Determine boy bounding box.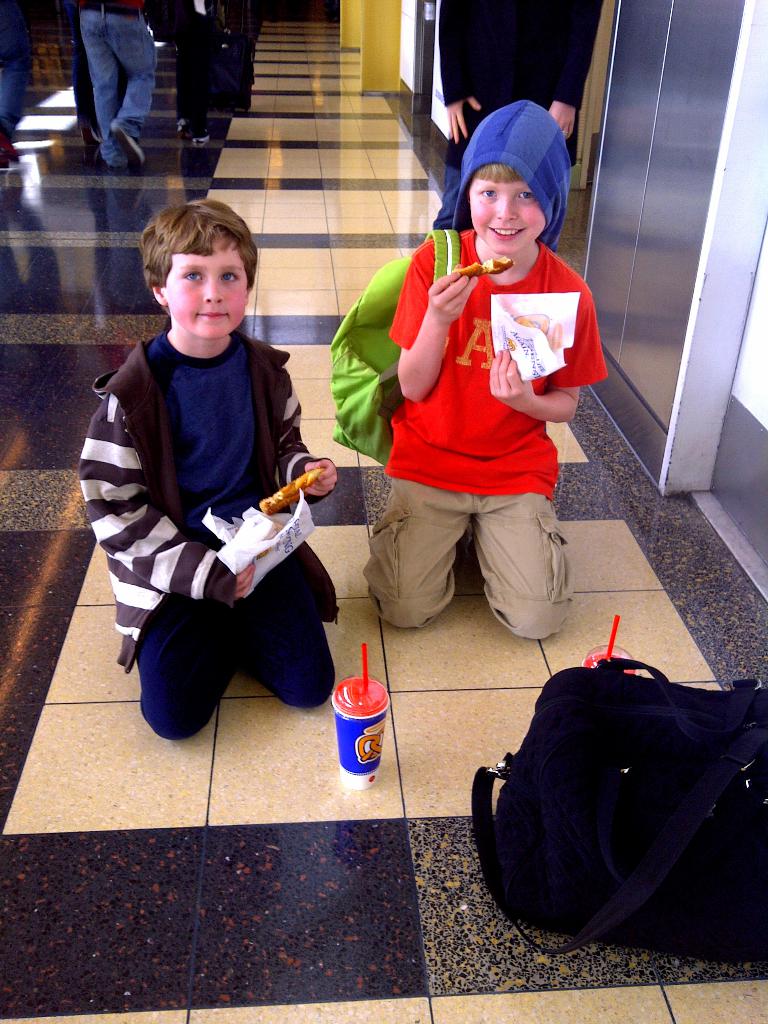
Determined: Rect(76, 196, 343, 740).
